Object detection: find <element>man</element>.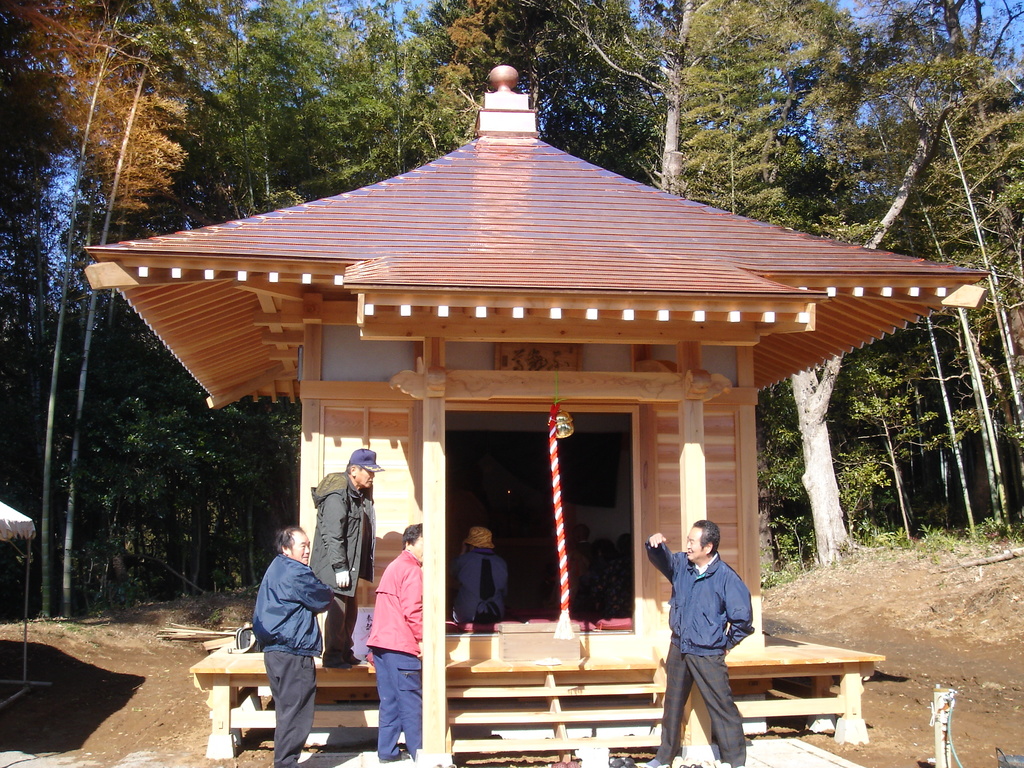
bbox=[251, 526, 337, 767].
